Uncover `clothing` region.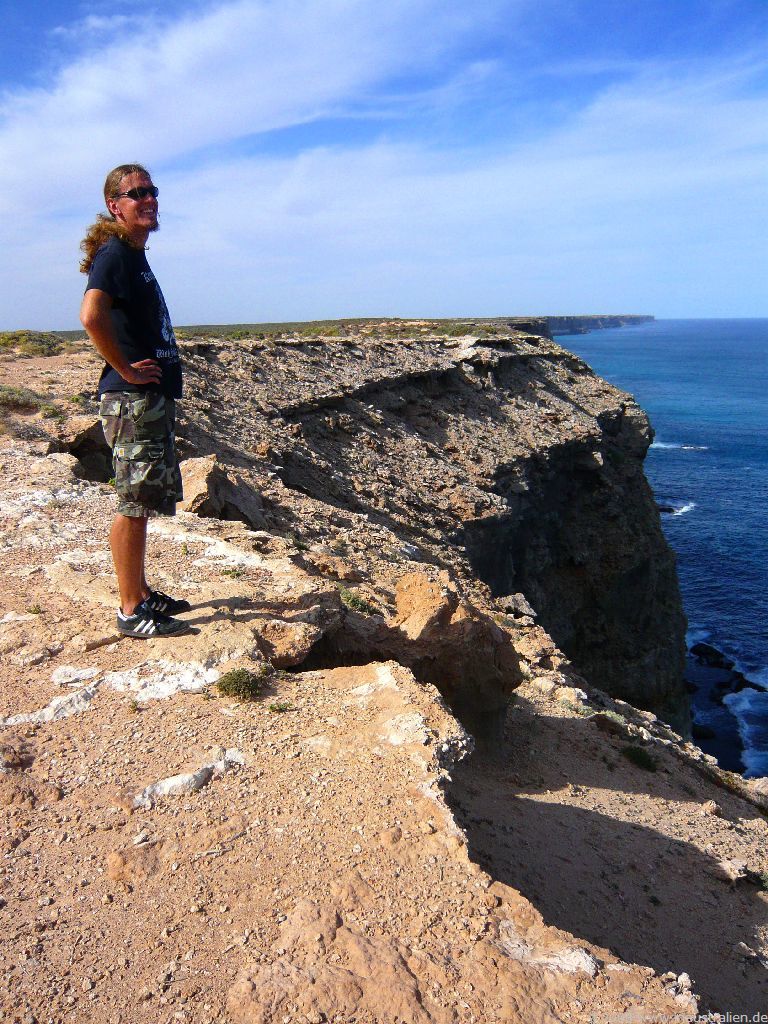
Uncovered: BBox(84, 234, 185, 521).
